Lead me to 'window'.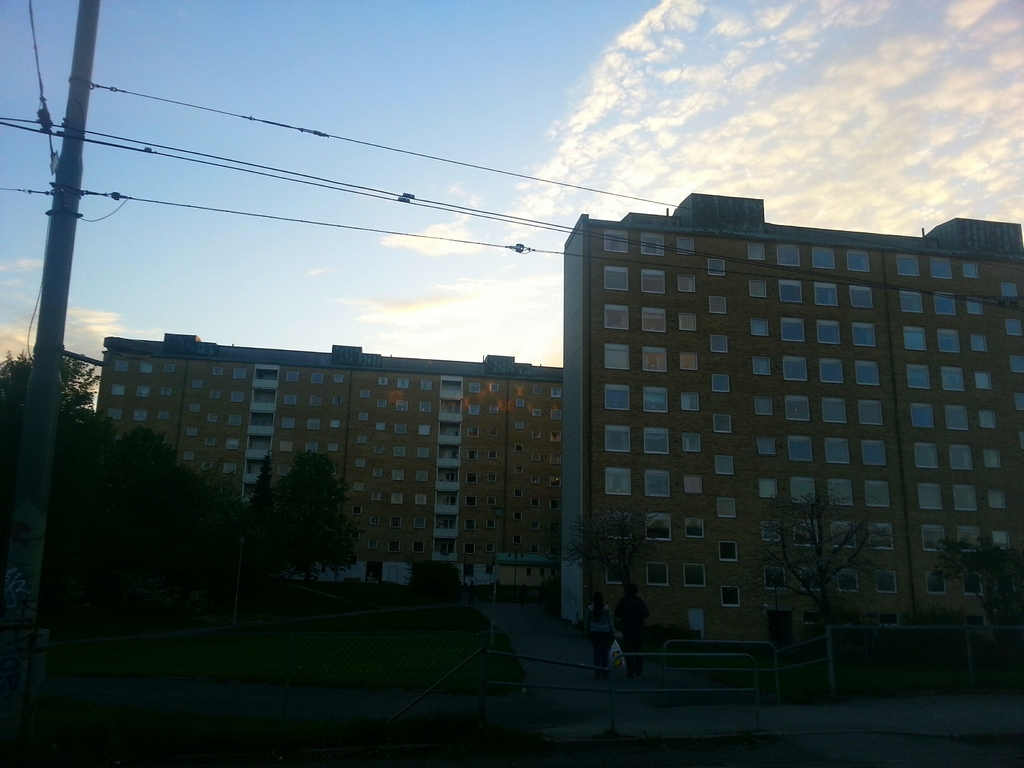
Lead to BBox(527, 568, 532, 576).
